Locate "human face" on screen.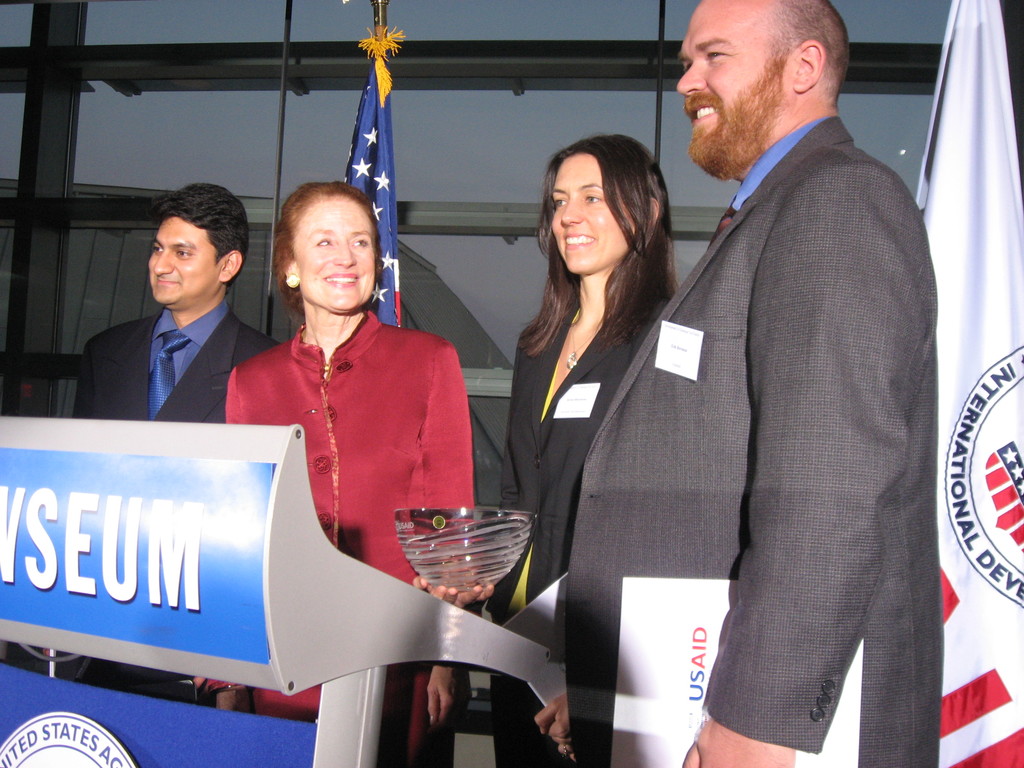
On screen at 676,0,788,161.
